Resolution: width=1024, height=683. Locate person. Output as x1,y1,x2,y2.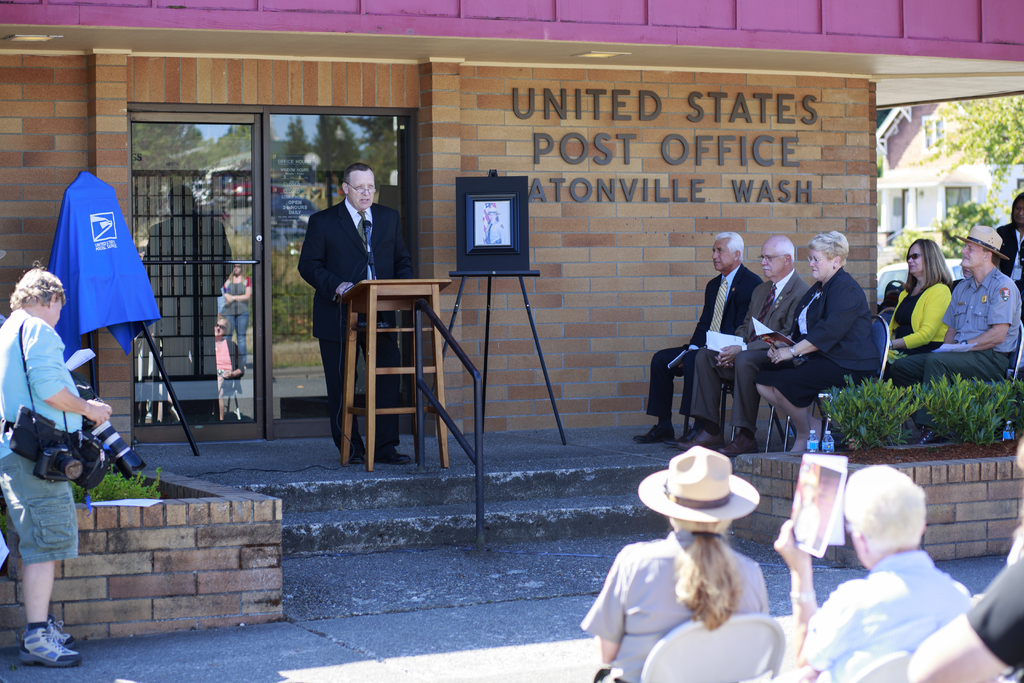
763,231,878,458.
